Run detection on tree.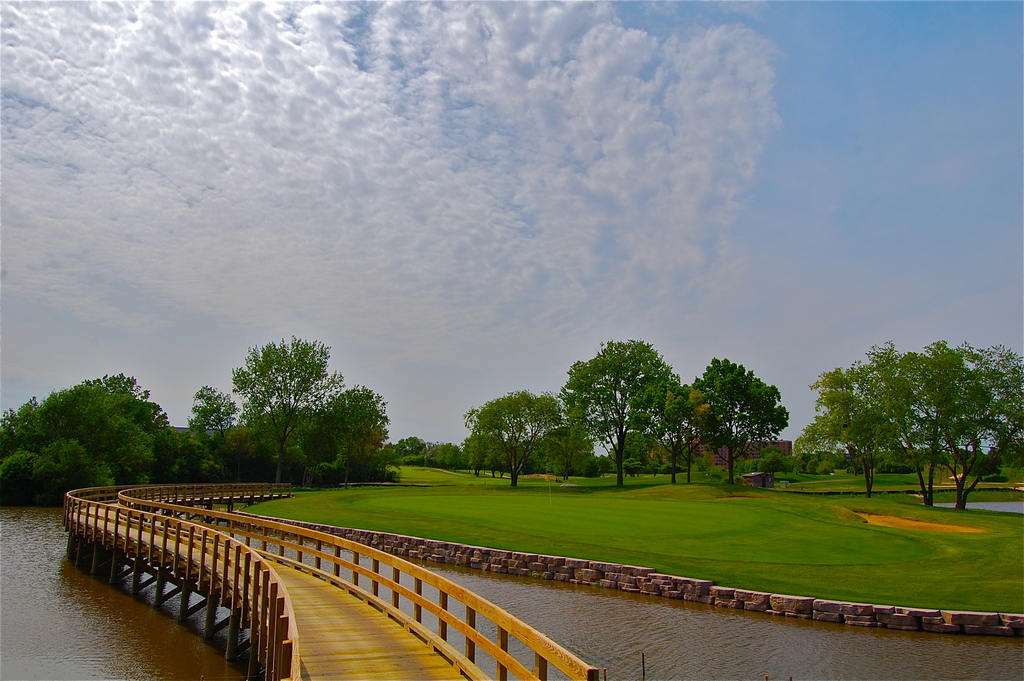
Result: (570, 331, 694, 484).
